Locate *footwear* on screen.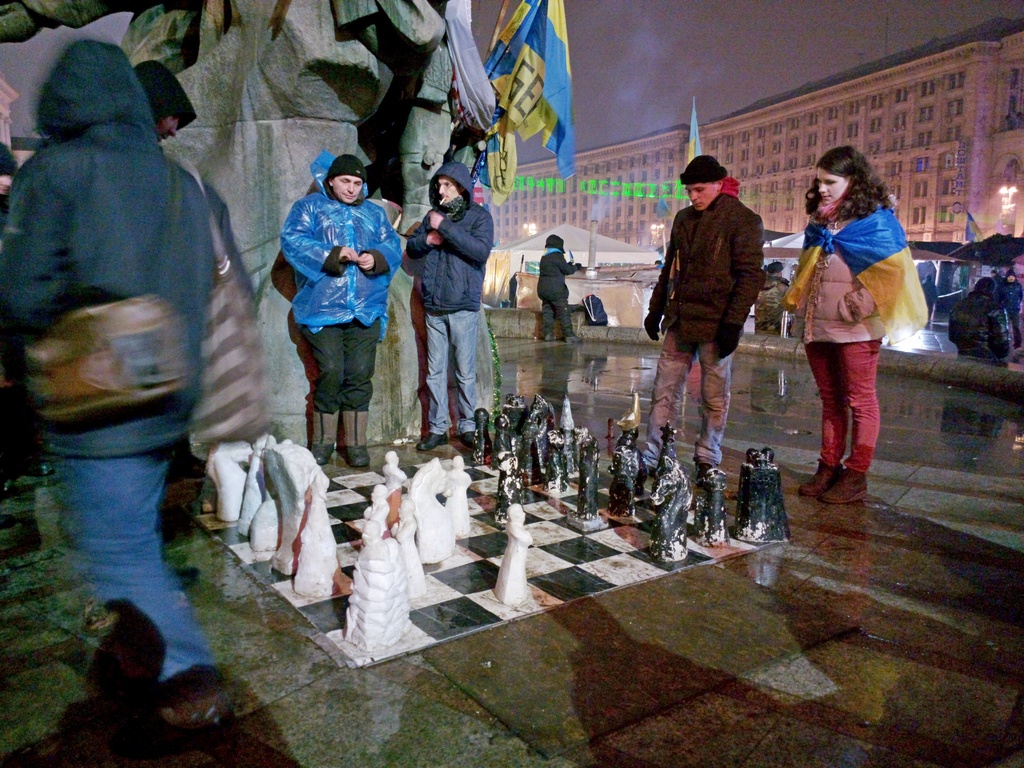
On screen at <bbox>824, 460, 870, 502</bbox>.
